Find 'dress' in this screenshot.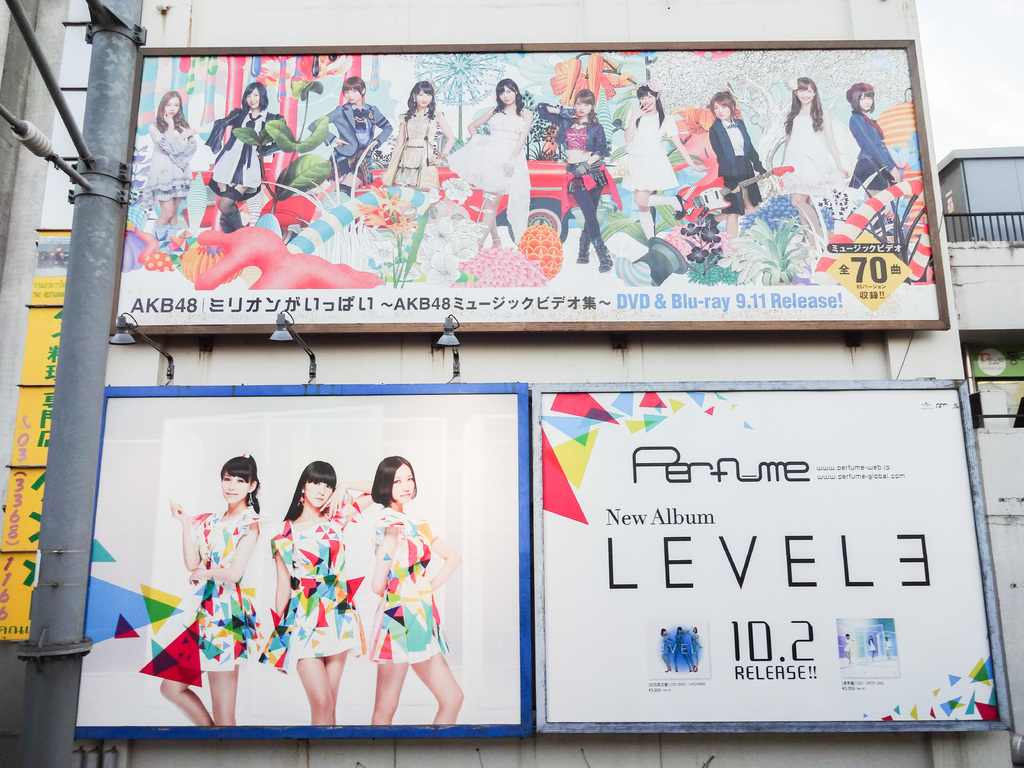
The bounding box for 'dress' is [360, 512, 451, 664].
